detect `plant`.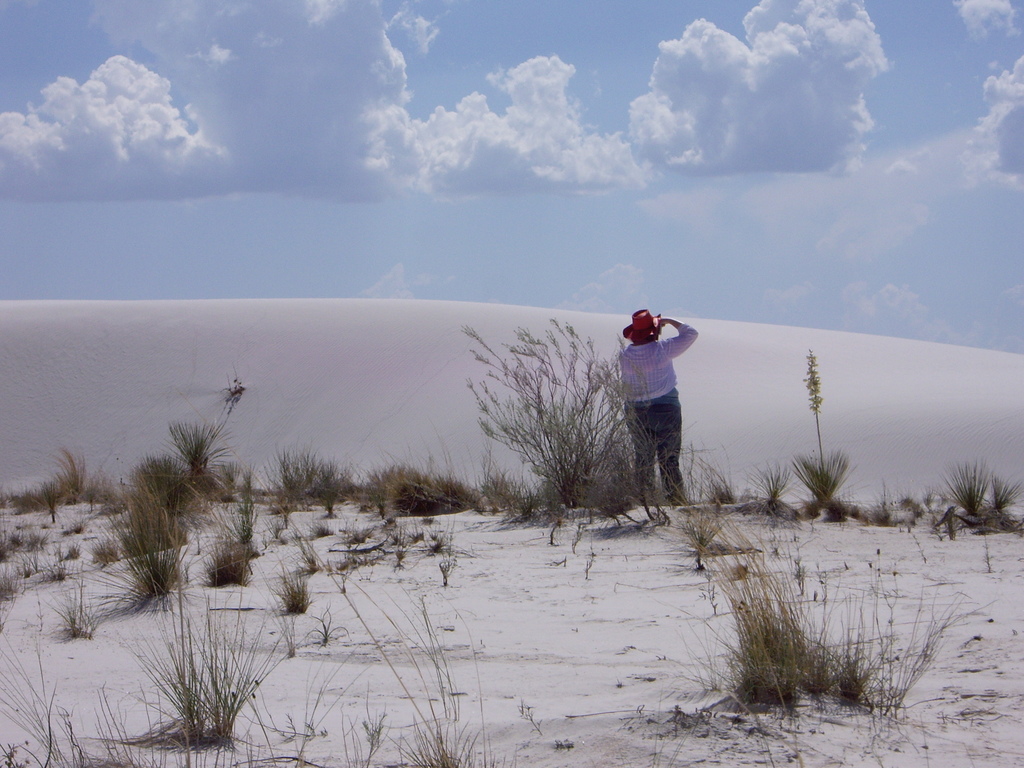
Detected at 442, 307, 683, 531.
